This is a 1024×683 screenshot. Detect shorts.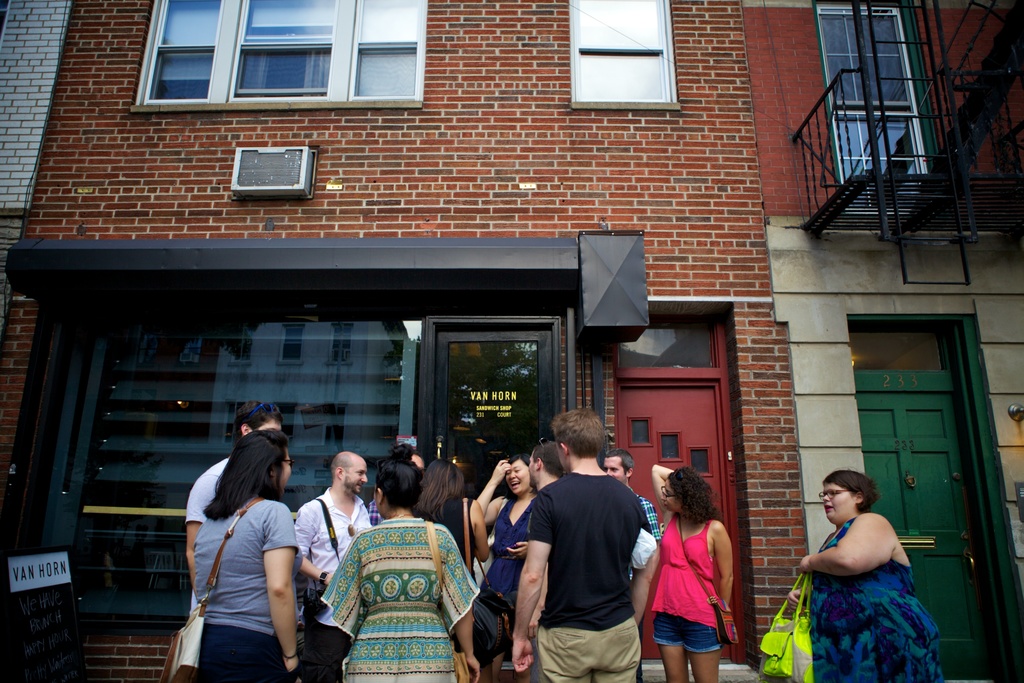
653/610/724/655.
